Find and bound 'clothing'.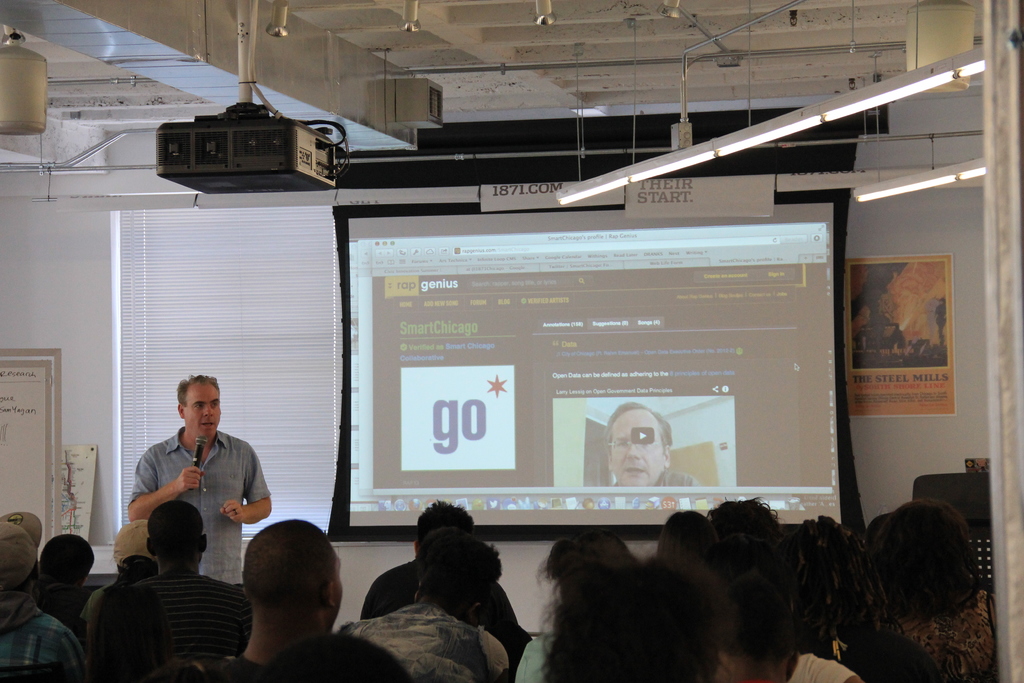
Bound: (left=513, top=628, right=566, bottom=682).
